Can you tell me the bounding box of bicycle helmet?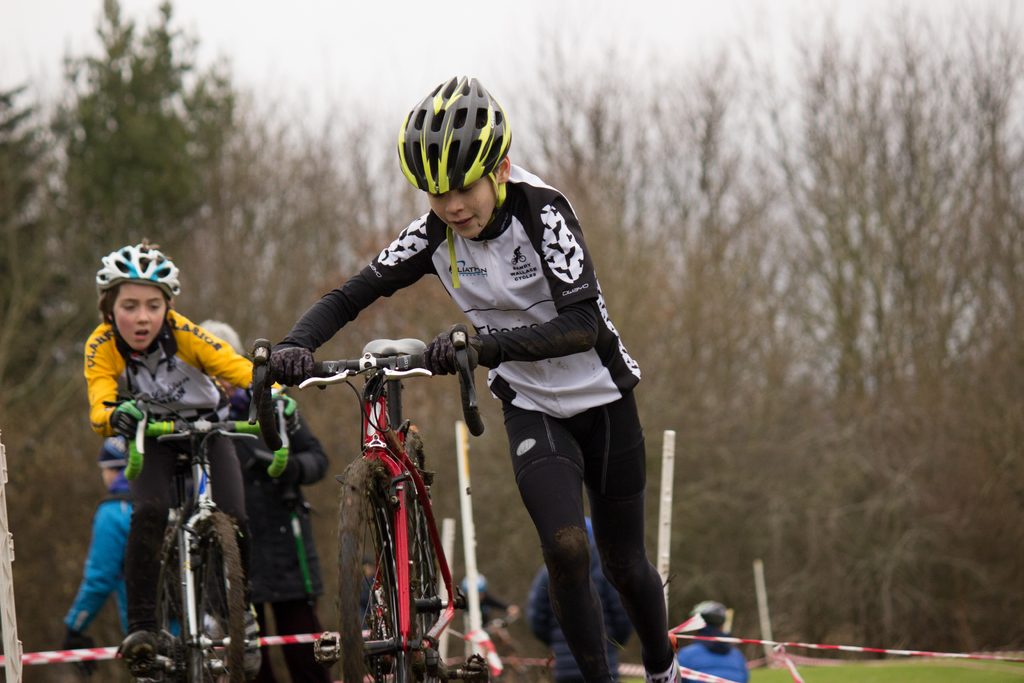
locate(100, 242, 178, 290).
